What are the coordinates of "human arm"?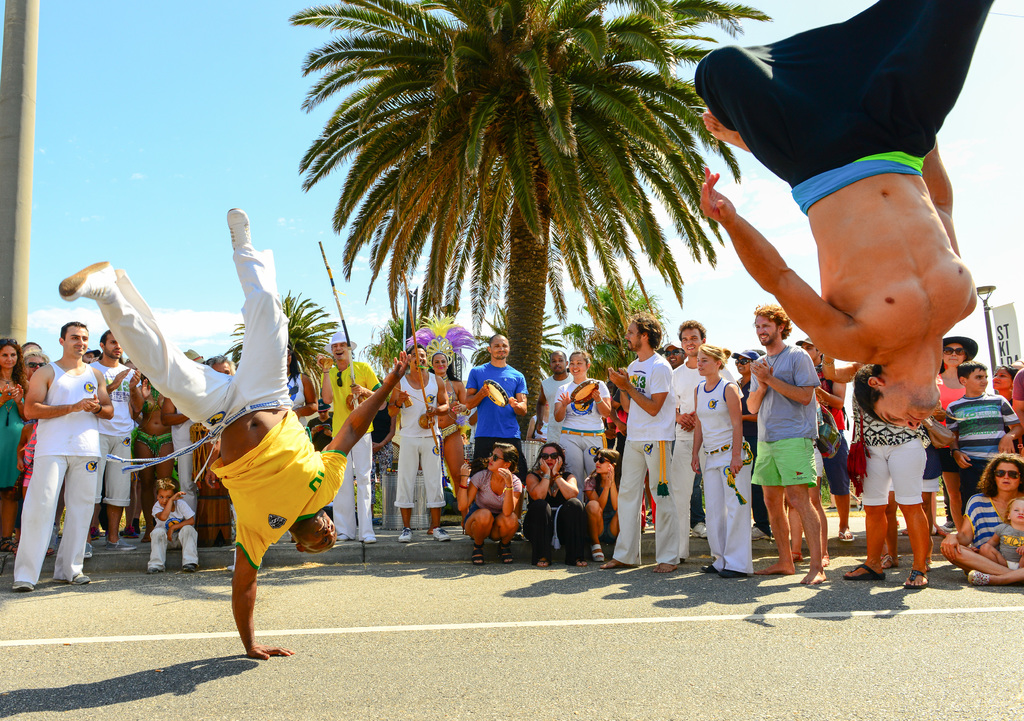
detection(945, 407, 973, 468).
